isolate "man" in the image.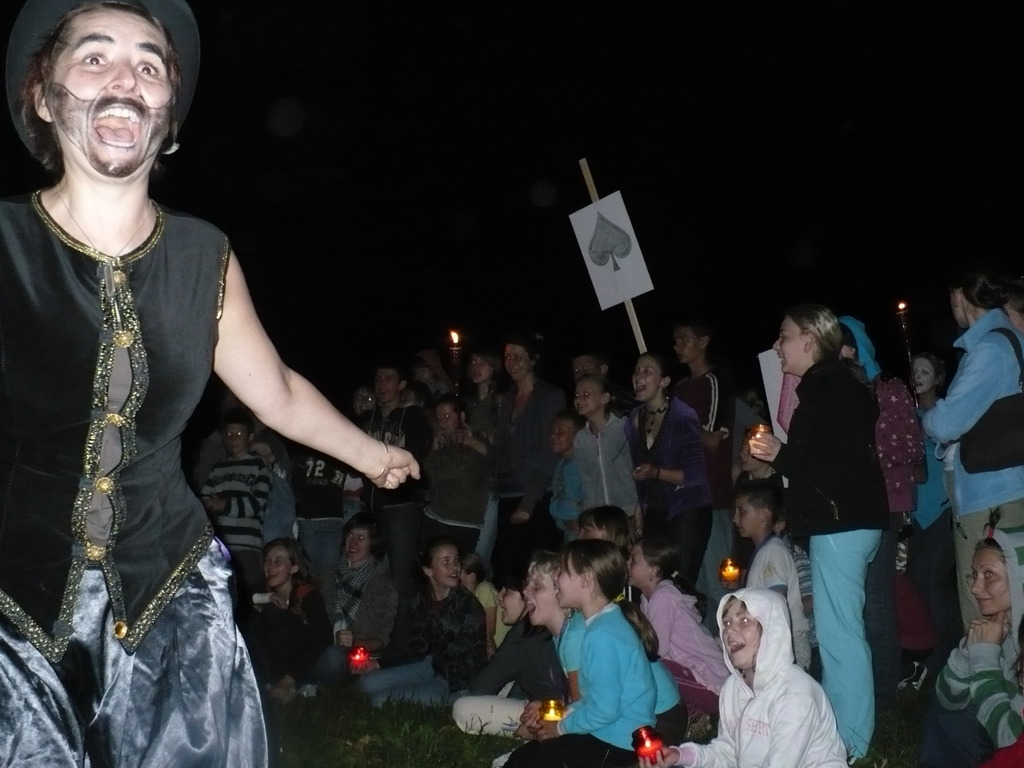
Isolated region: (x1=667, y1=318, x2=738, y2=628).
